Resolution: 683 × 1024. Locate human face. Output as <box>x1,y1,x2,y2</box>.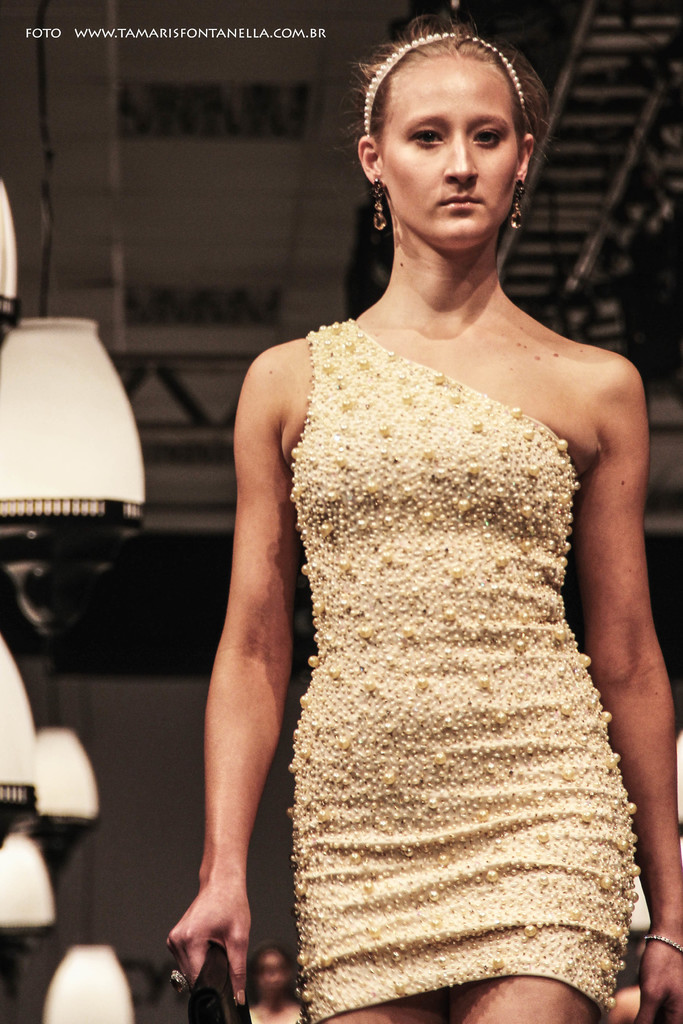
<box>375,58,523,245</box>.
